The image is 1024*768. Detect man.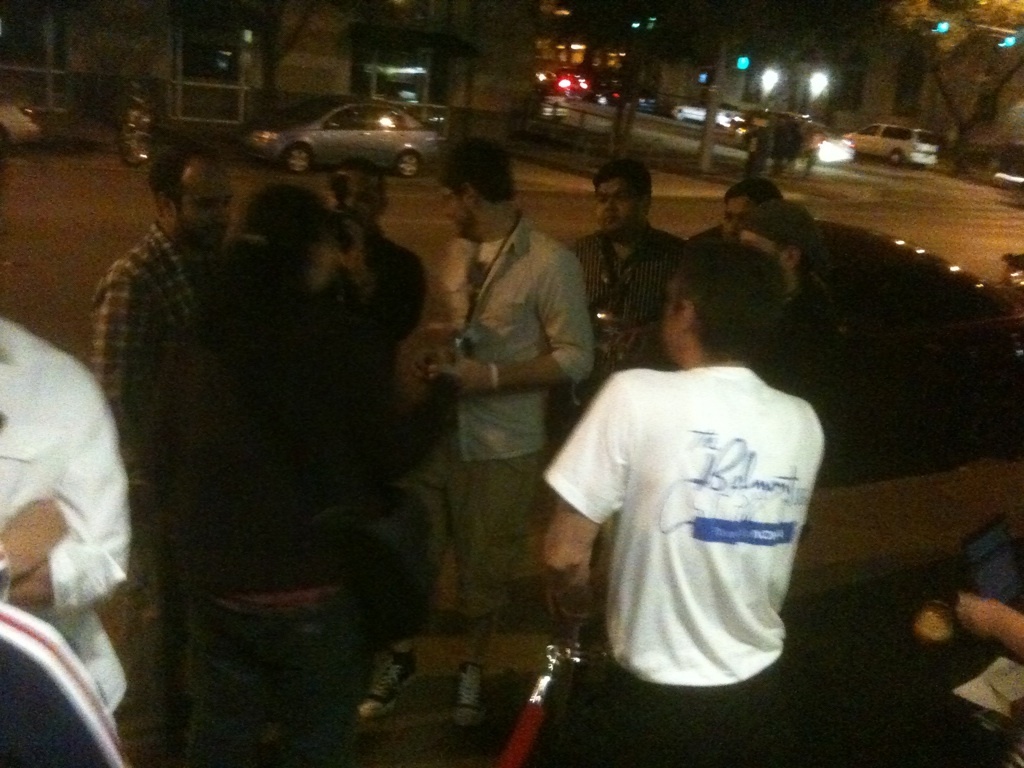
Detection: rect(533, 259, 834, 716).
